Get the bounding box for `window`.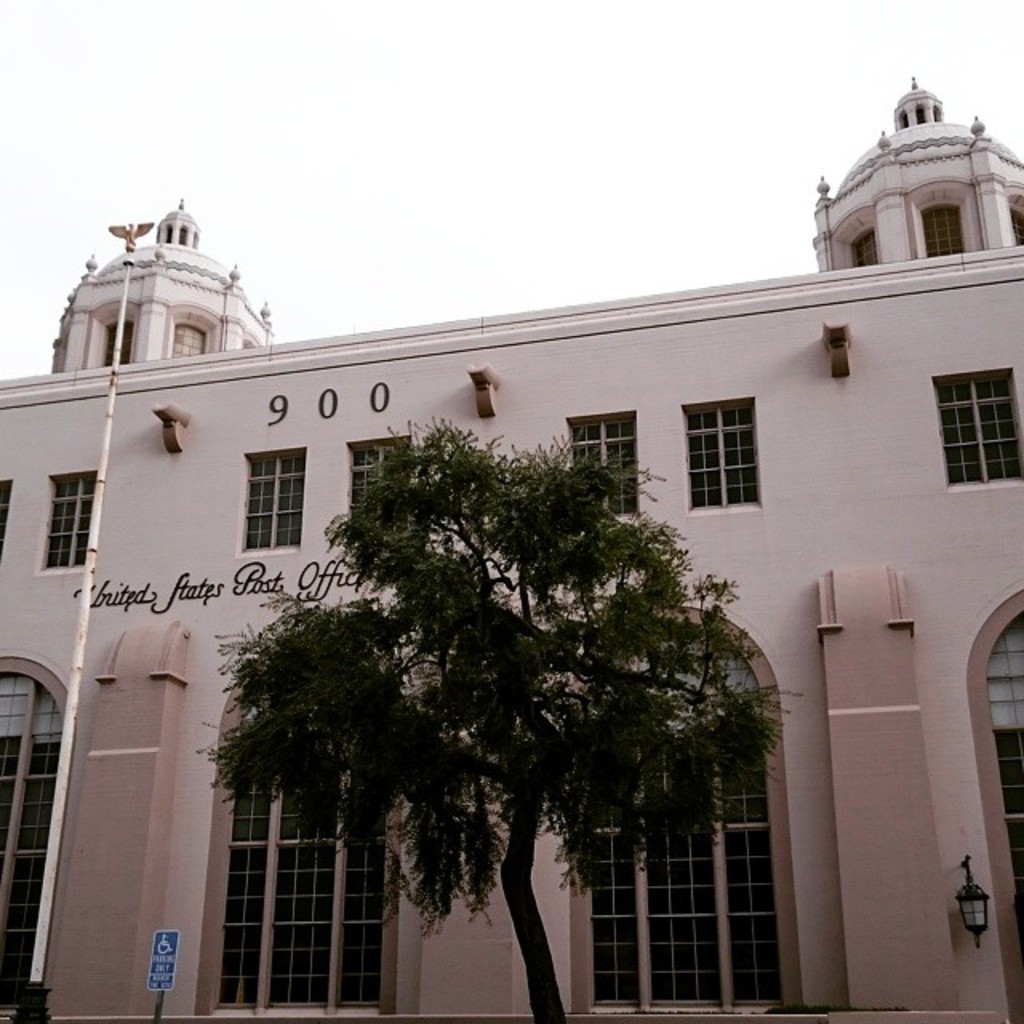
166,320,200,363.
